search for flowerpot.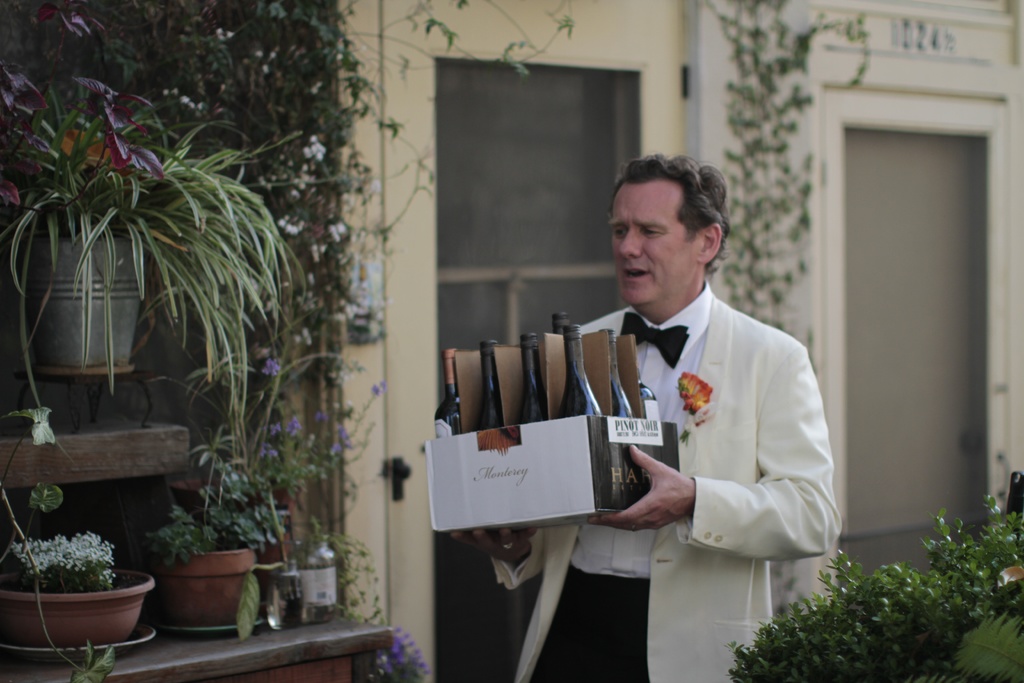
Found at bbox(17, 236, 150, 377).
